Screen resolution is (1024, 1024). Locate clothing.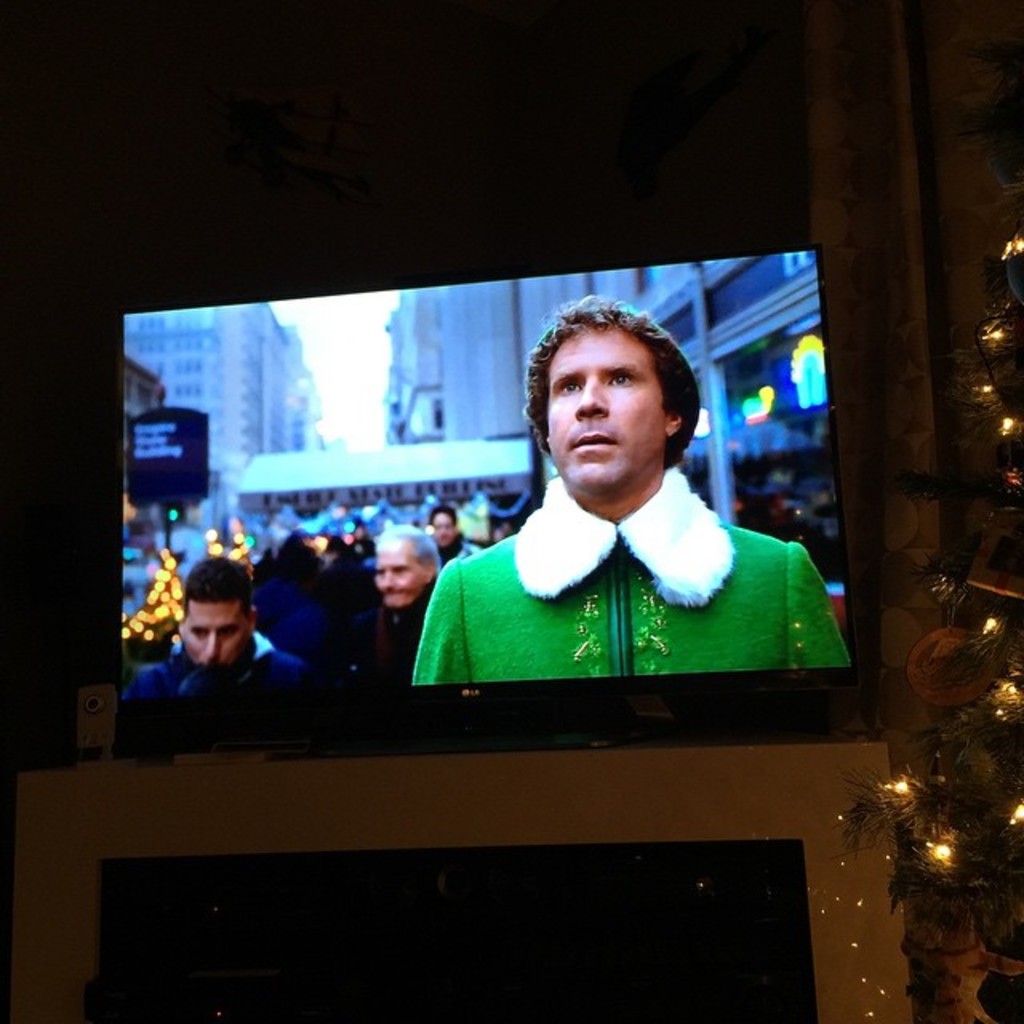
115, 634, 314, 710.
